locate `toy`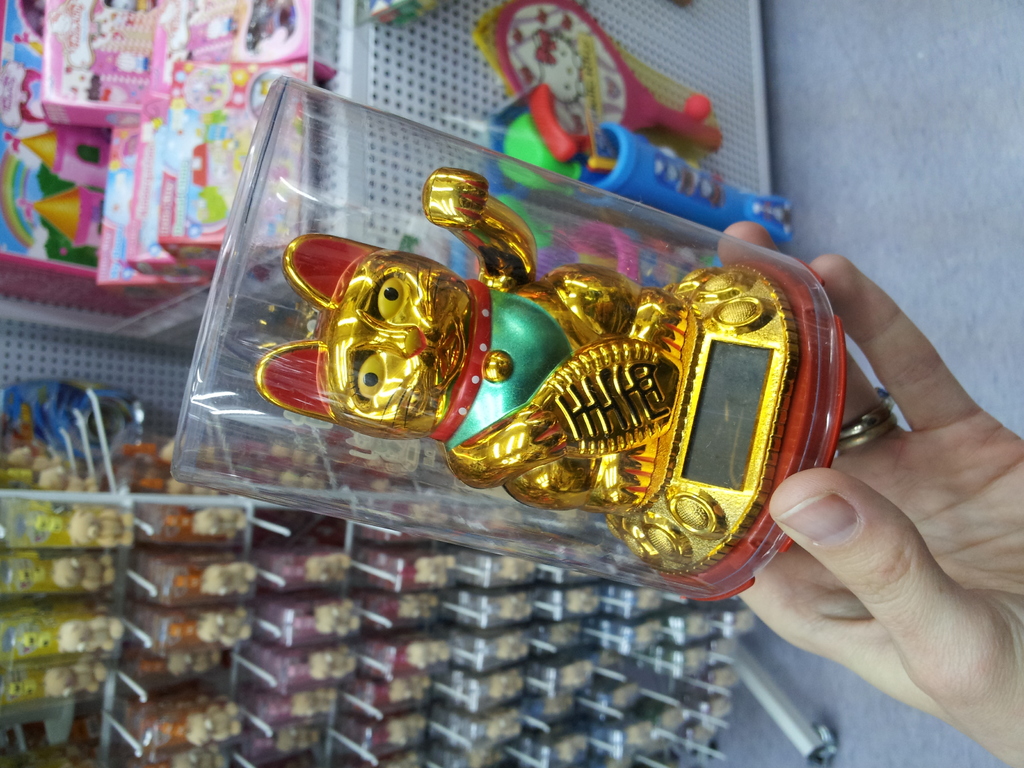
box=[412, 554, 459, 591]
